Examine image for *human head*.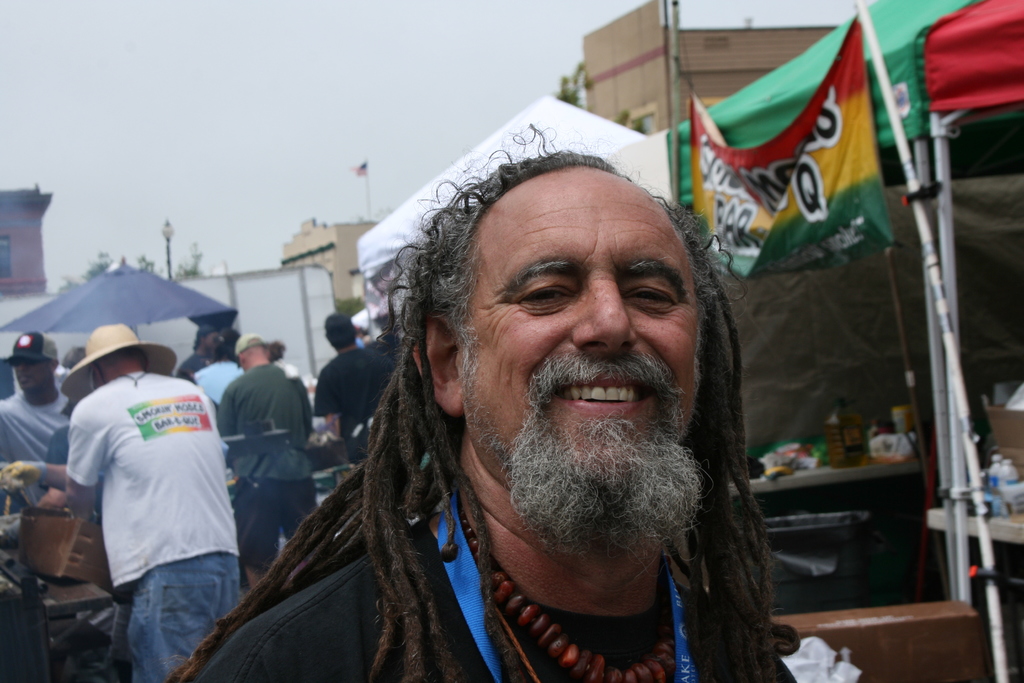
Examination result: rect(409, 144, 744, 479).
